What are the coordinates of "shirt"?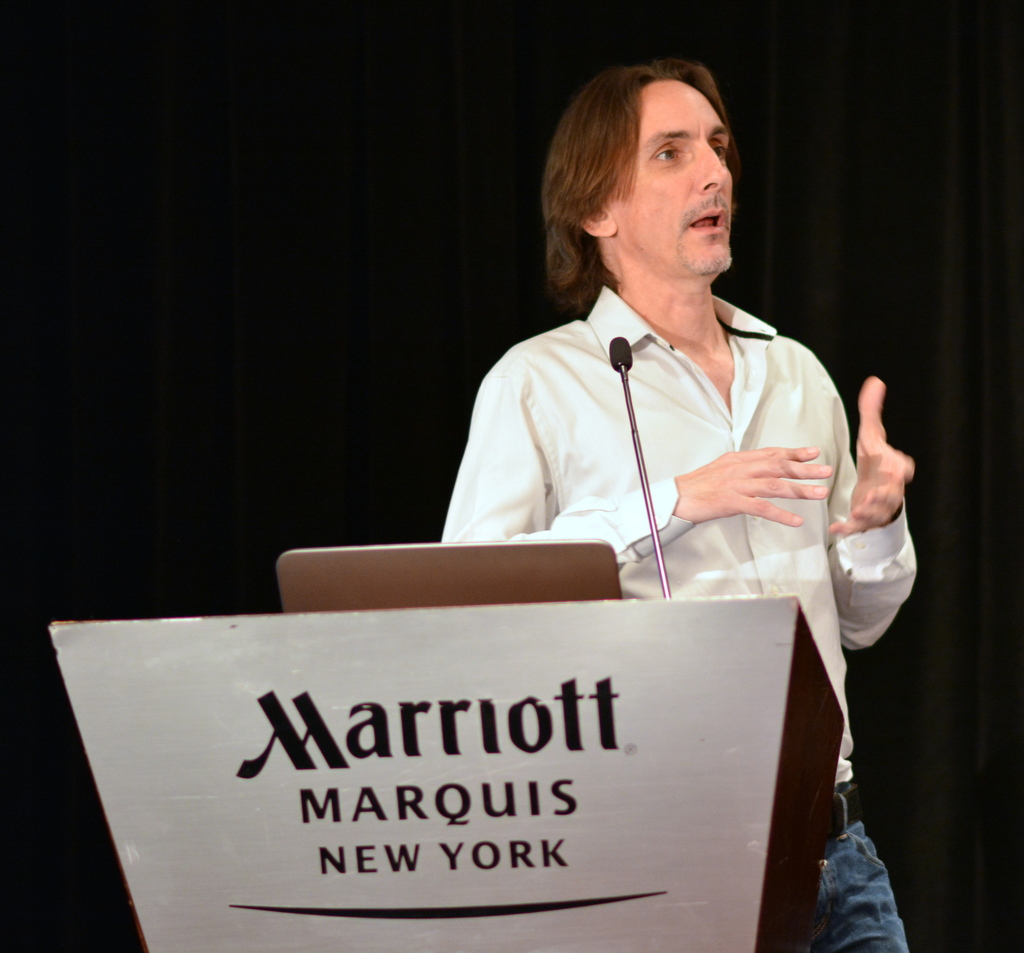
442 287 917 770.
